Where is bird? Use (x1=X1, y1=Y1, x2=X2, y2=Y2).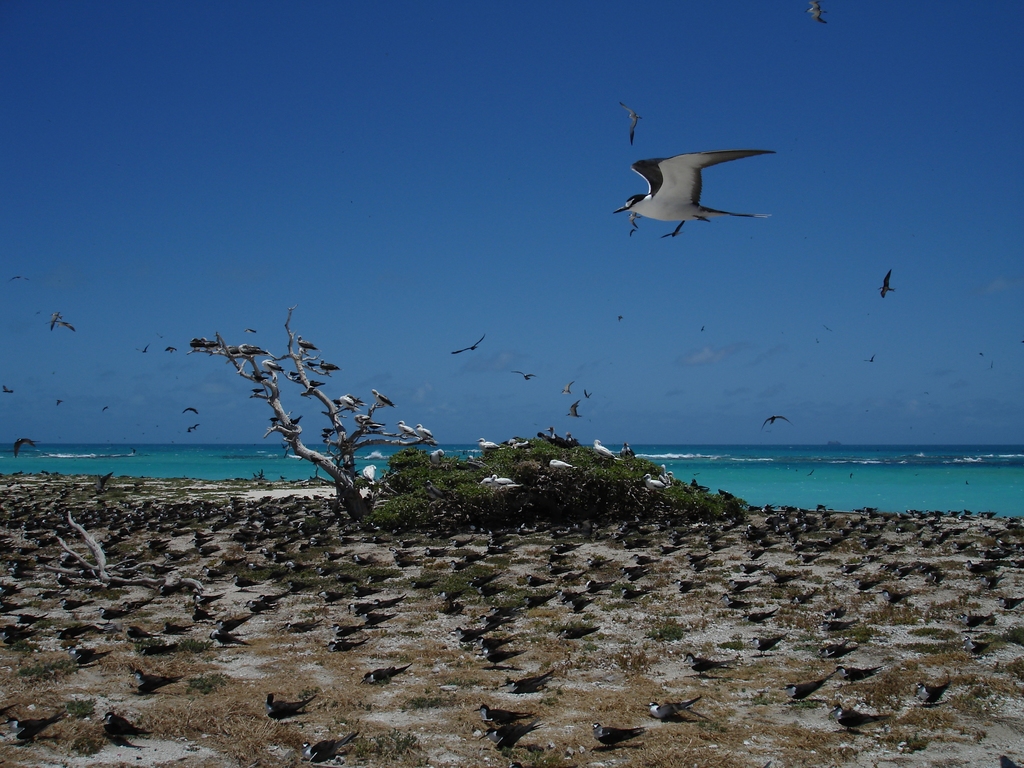
(x1=362, y1=531, x2=383, y2=544).
